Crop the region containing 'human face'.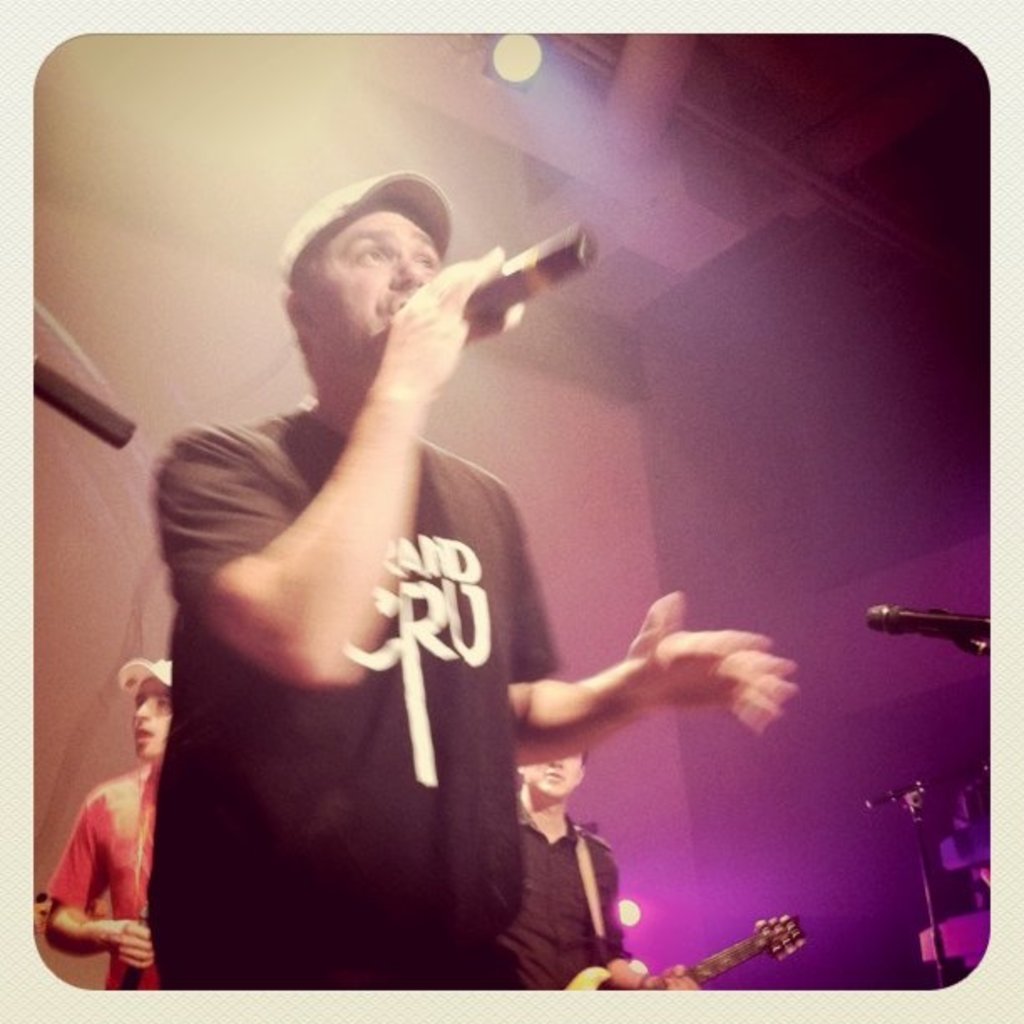
Crop region: locate(316, 201, 442, 366).
